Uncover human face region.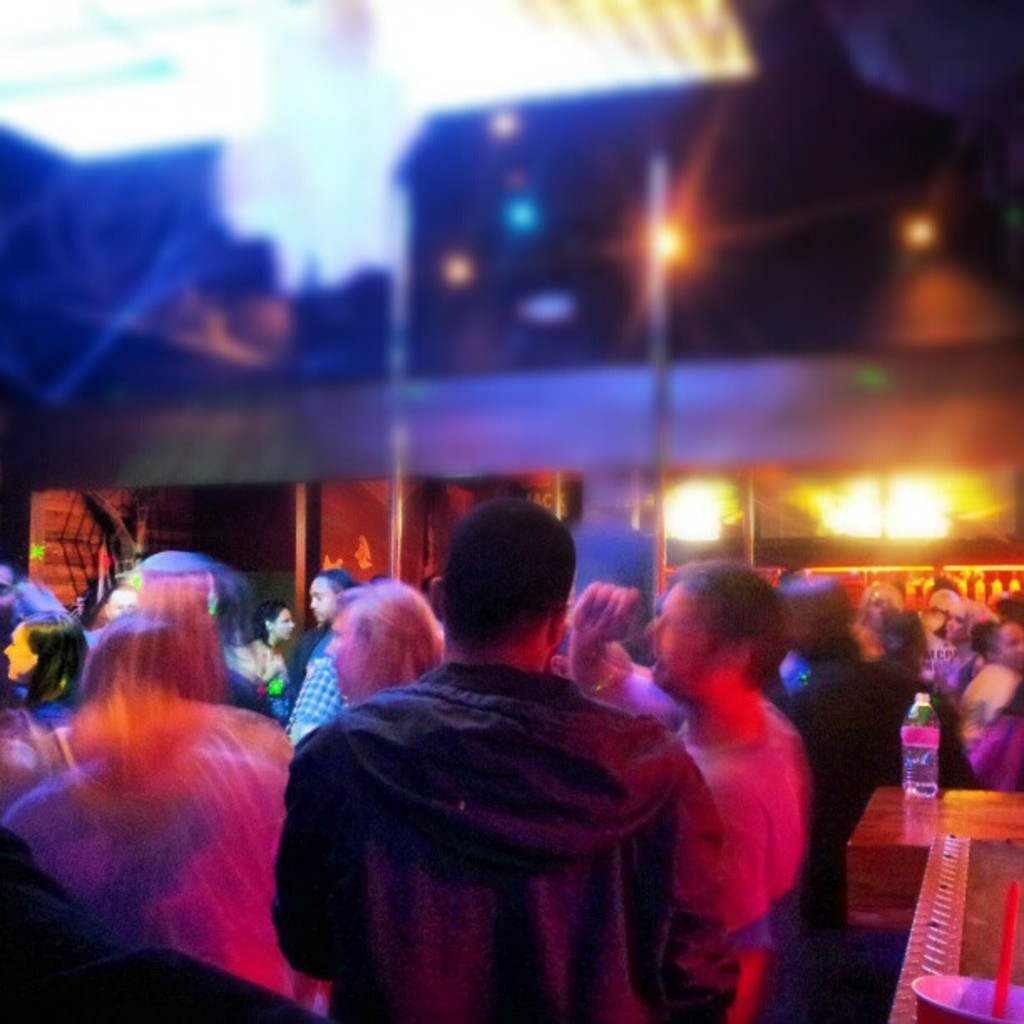
Uncovered: <region>5, 619, 33, 689</region>.
